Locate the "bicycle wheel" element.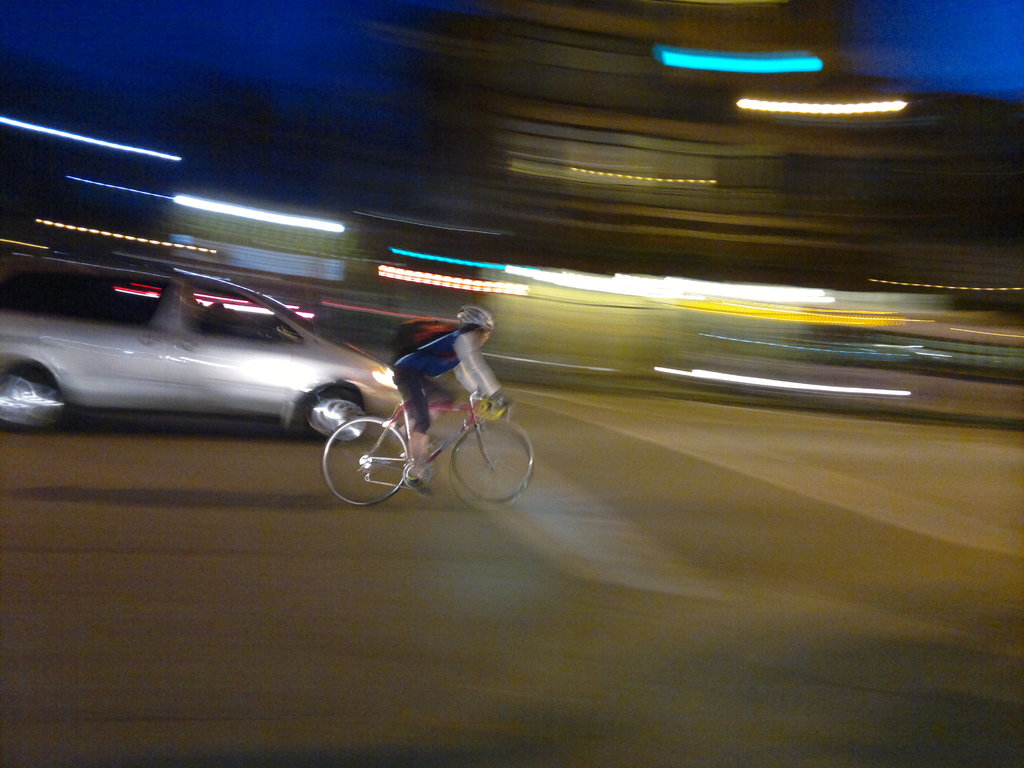
Element bbox: Rect(448, 416, 534, 503).
